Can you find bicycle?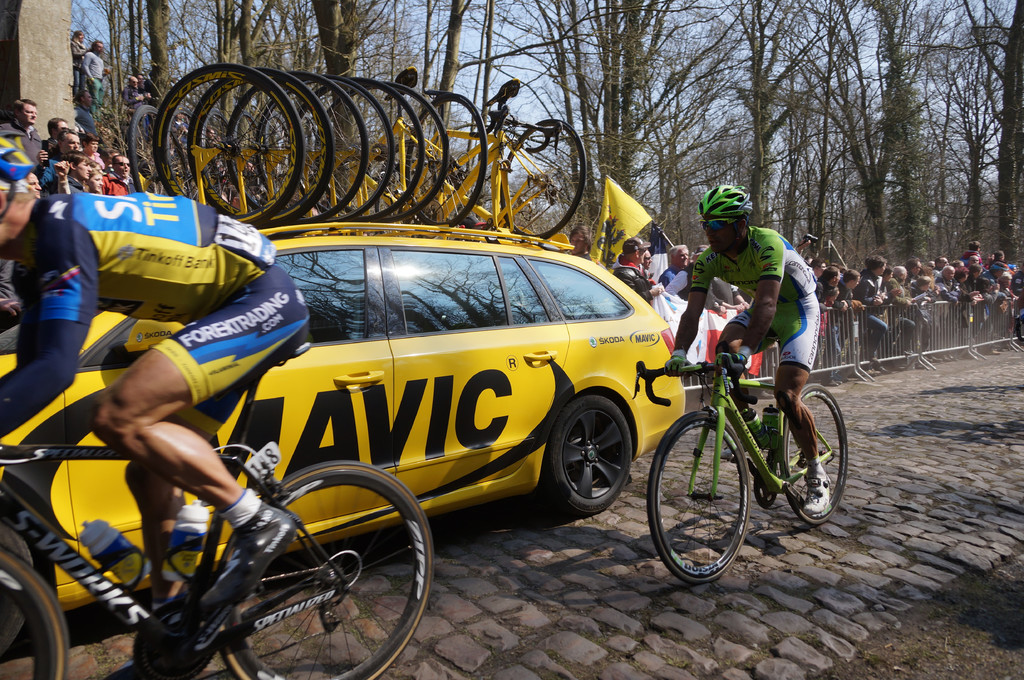
Yes, bounding box: BBox(188, 71, 342, 244).
